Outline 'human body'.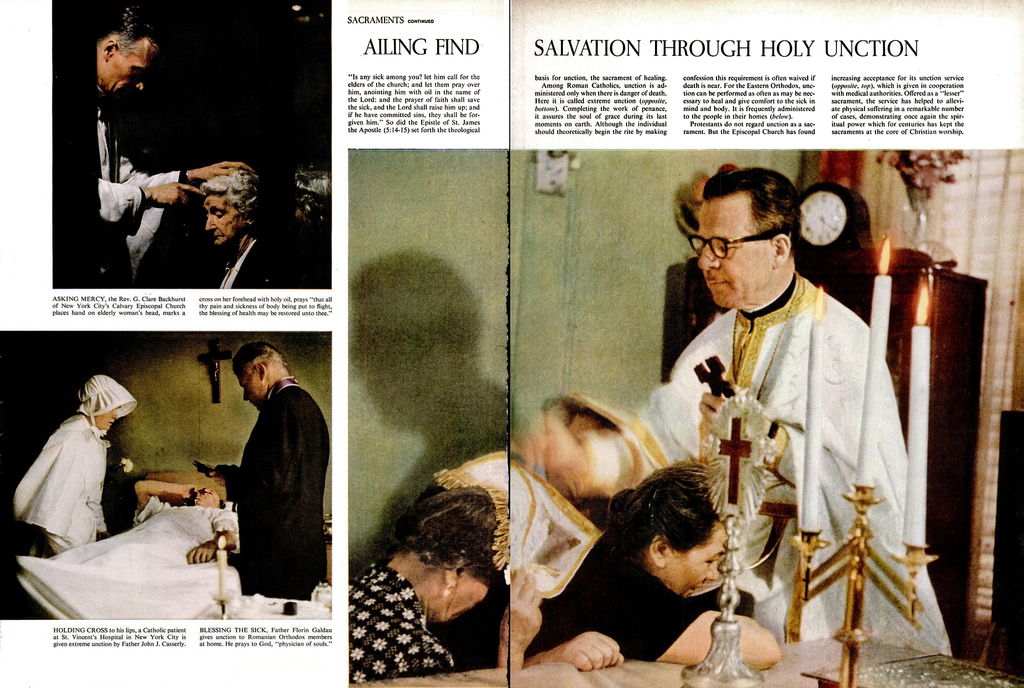
Outline: (x1=15, y1=368, x2=147, y2=558).
